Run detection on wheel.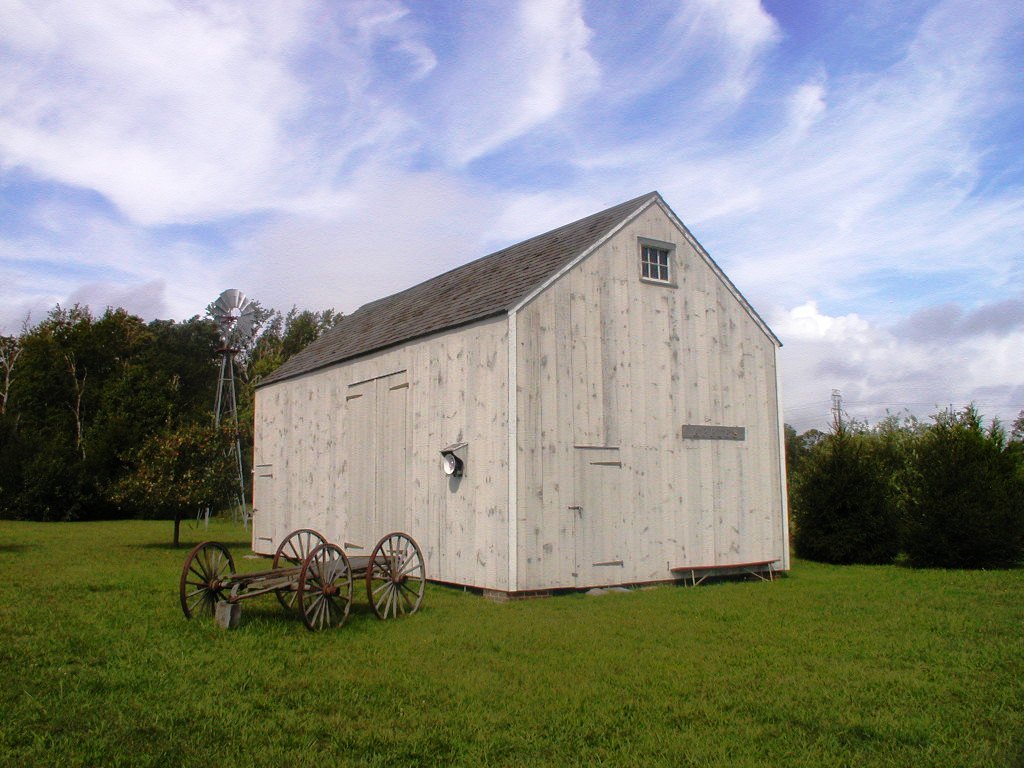
Result: (left=176, top=548, right=248, bottom=631).
